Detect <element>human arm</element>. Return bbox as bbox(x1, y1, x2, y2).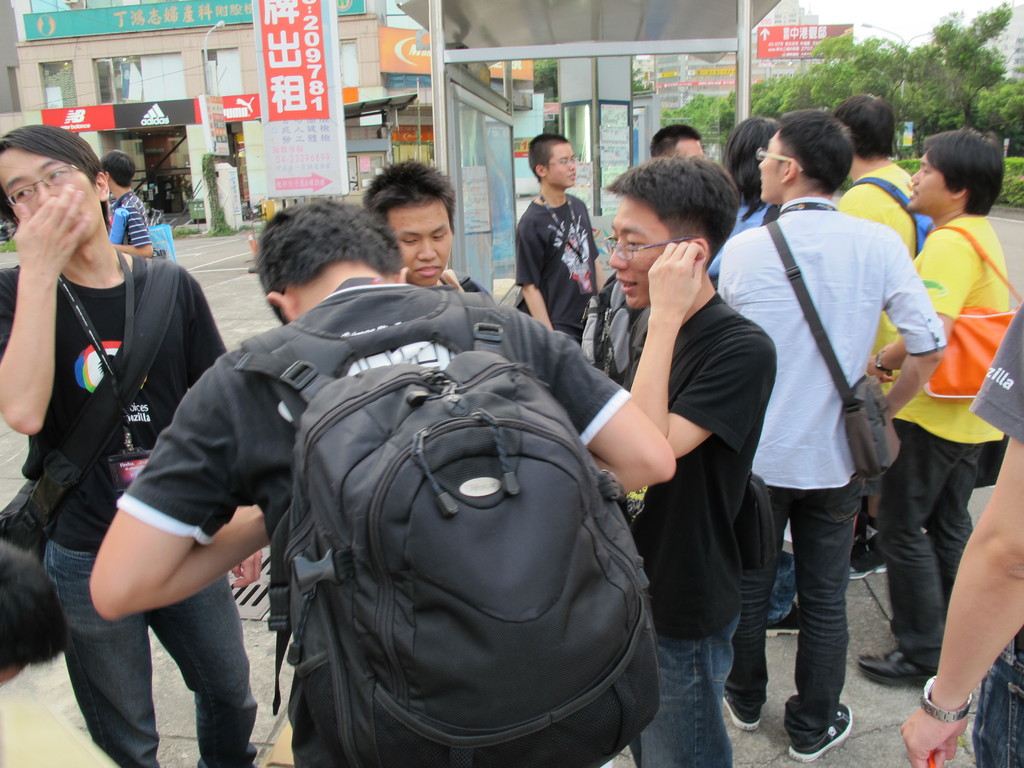
bbox(106, 201, 154, 258).
